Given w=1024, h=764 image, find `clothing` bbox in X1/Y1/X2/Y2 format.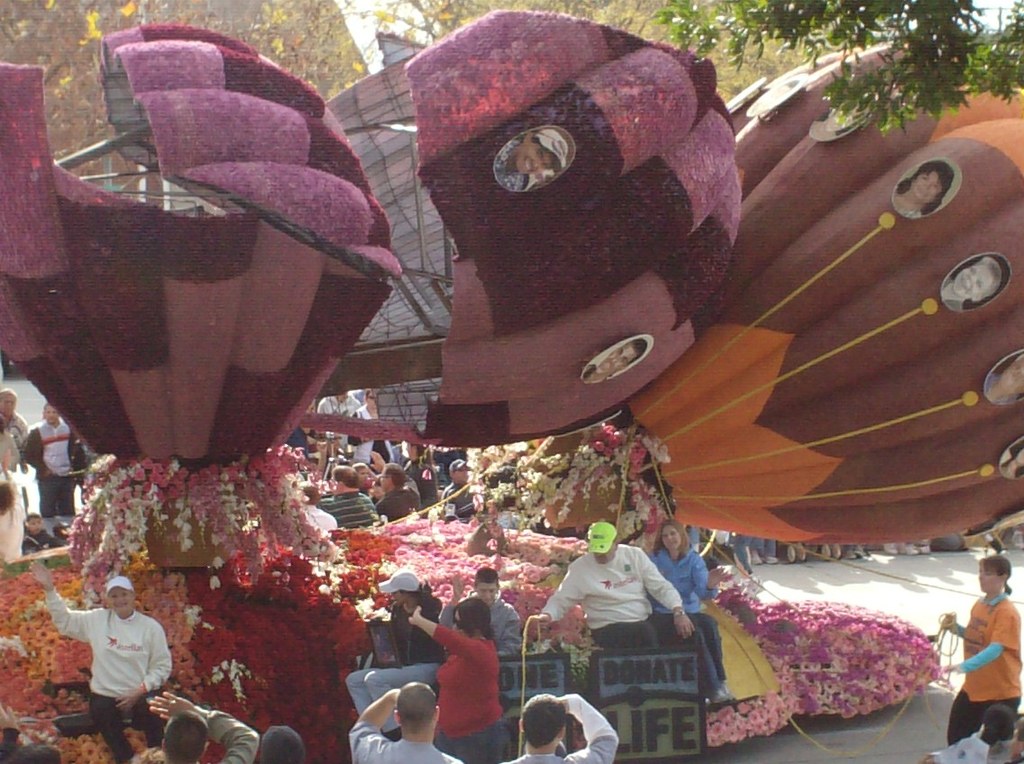
24/424/83/519.
